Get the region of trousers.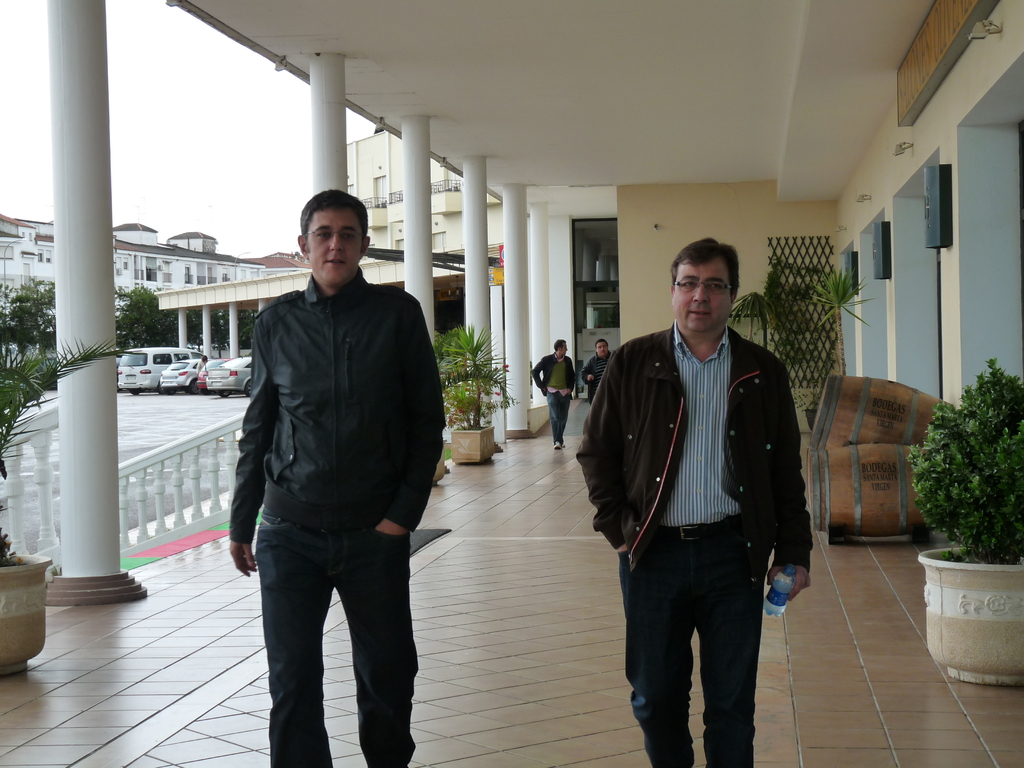
bbox=(614, 539, 770, 740).
